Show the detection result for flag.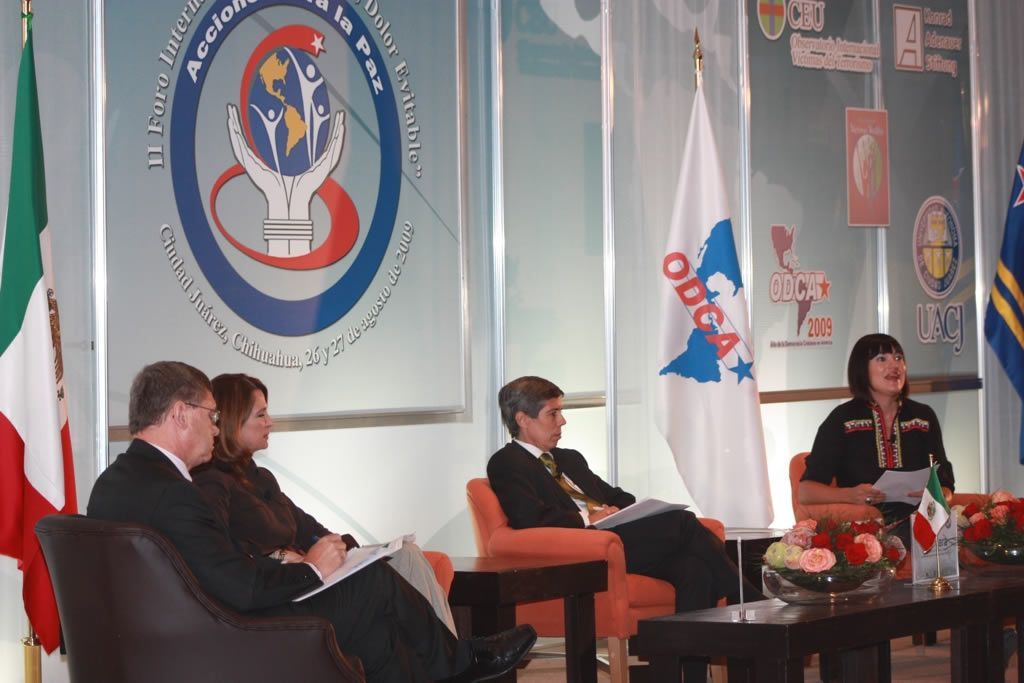
rect(908, 464, 951, 552).
